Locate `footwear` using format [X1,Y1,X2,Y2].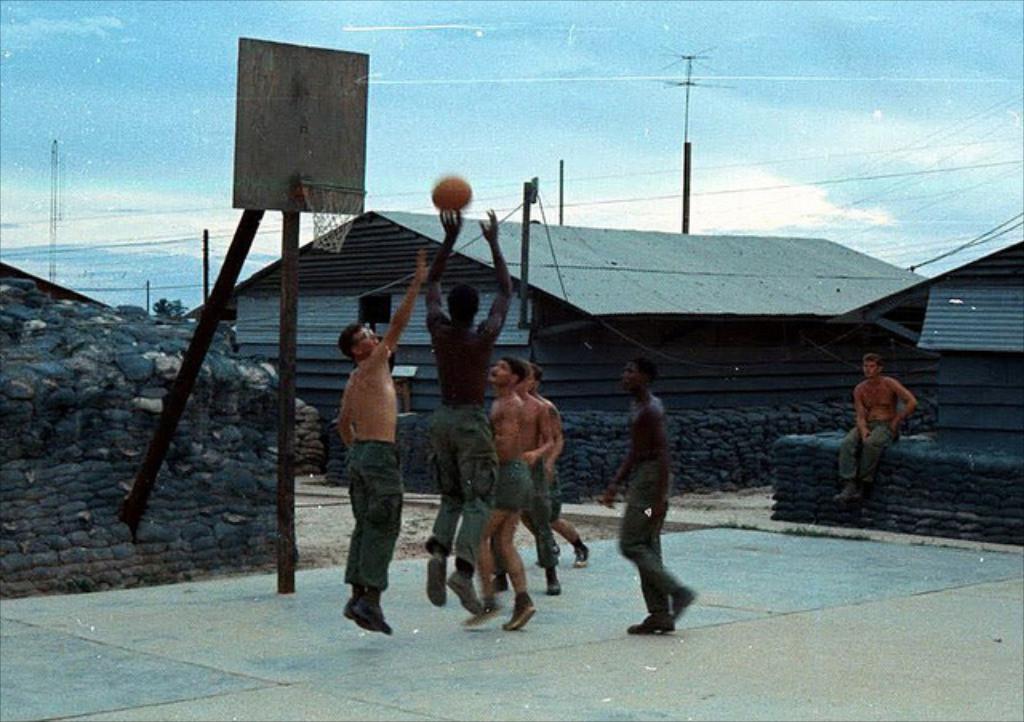
[339,610,373,632].
